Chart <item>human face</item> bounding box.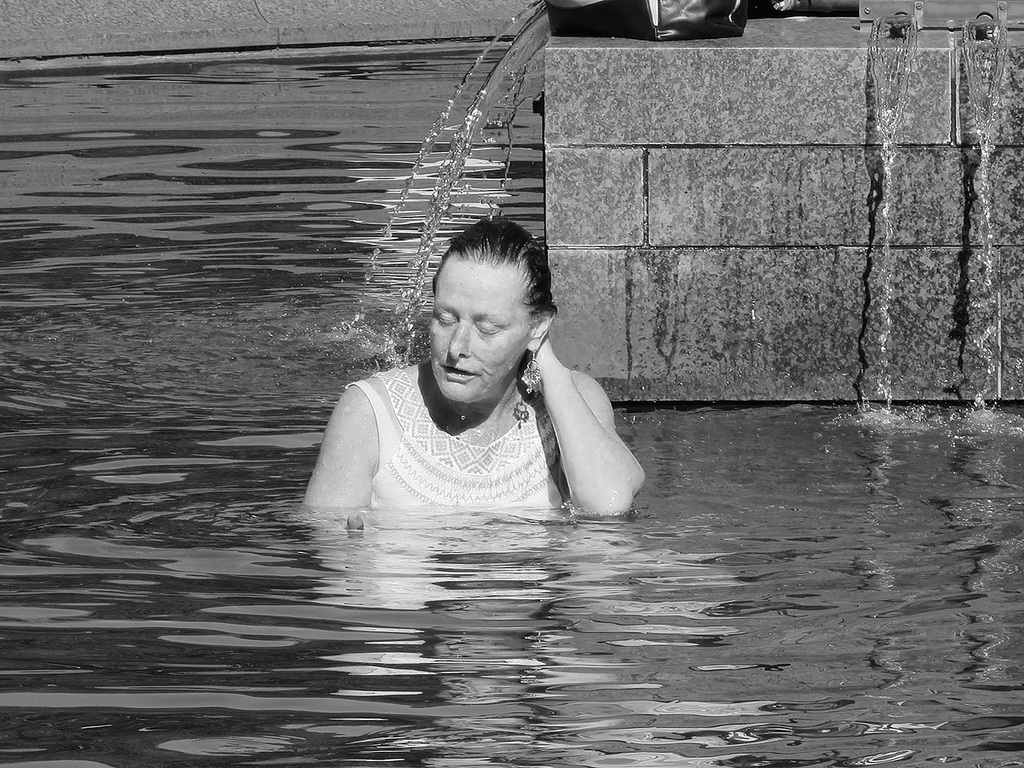
Charted: 433:265:534:402.
